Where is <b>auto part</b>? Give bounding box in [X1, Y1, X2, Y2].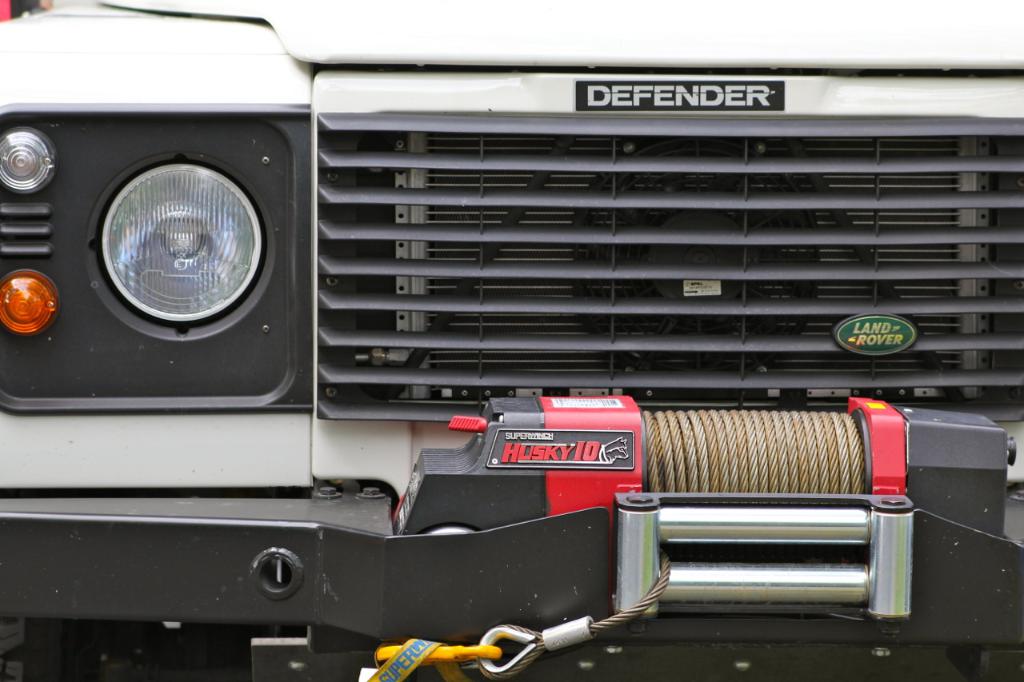
[0, 98, 326, 427].
